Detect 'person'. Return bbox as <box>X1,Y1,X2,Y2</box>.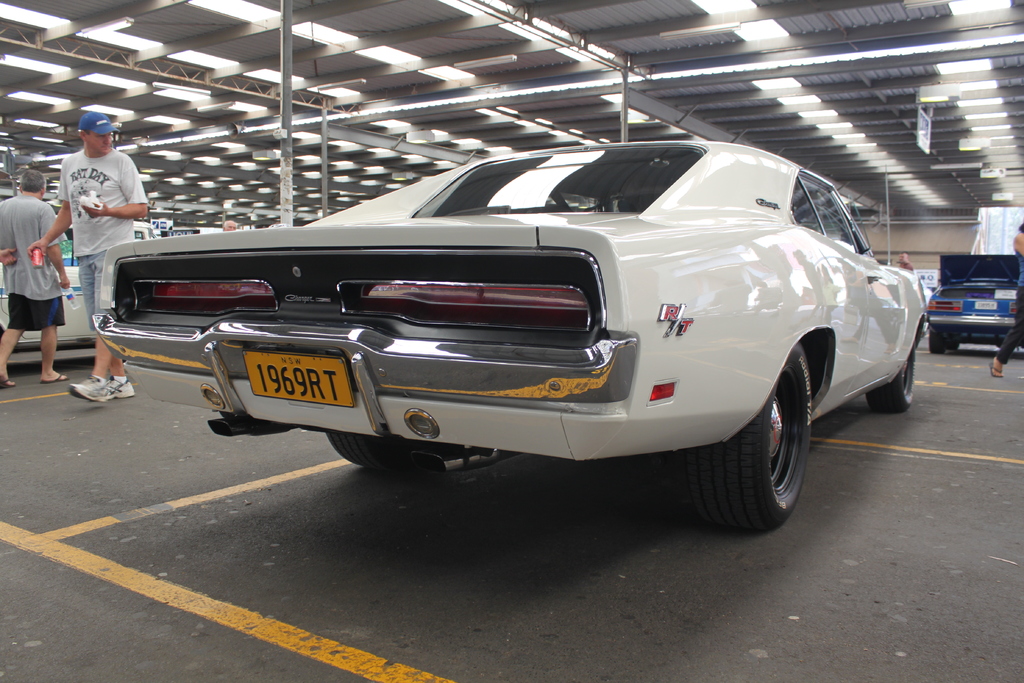
<box>985,219,1023,381</box>.
